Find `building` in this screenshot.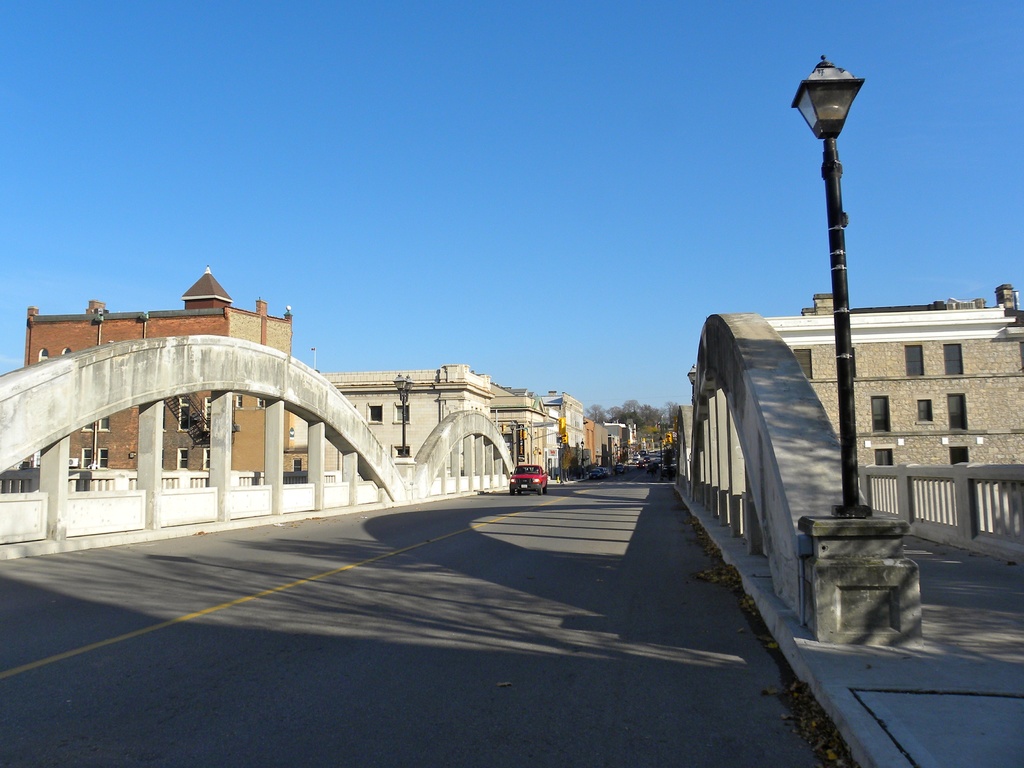
The bounding box for `building` is box=[328, 365, 493, 458].
